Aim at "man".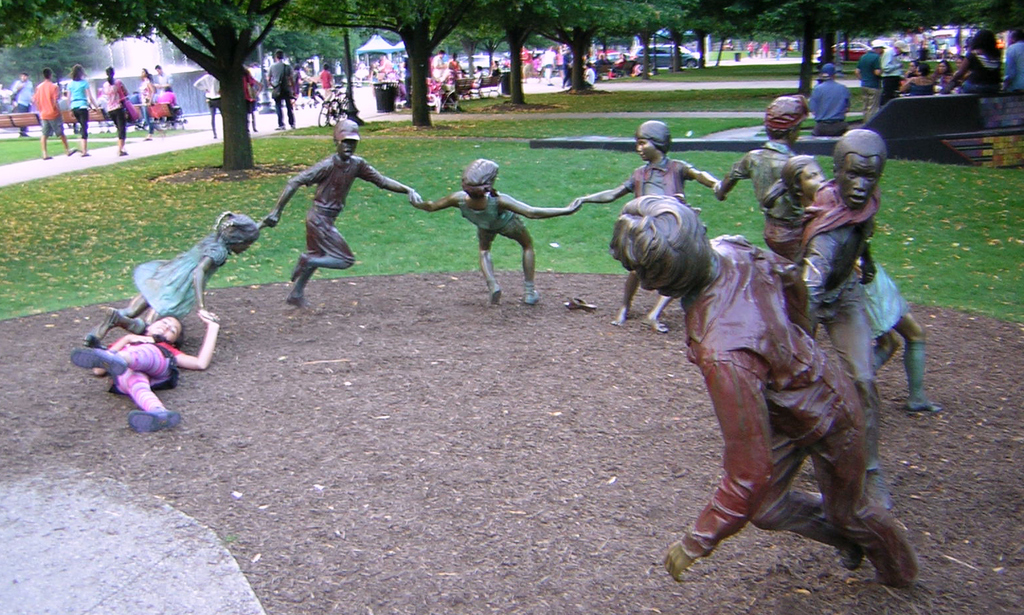
Aimed at [left=152, top=66, right=174, bottom=99].
